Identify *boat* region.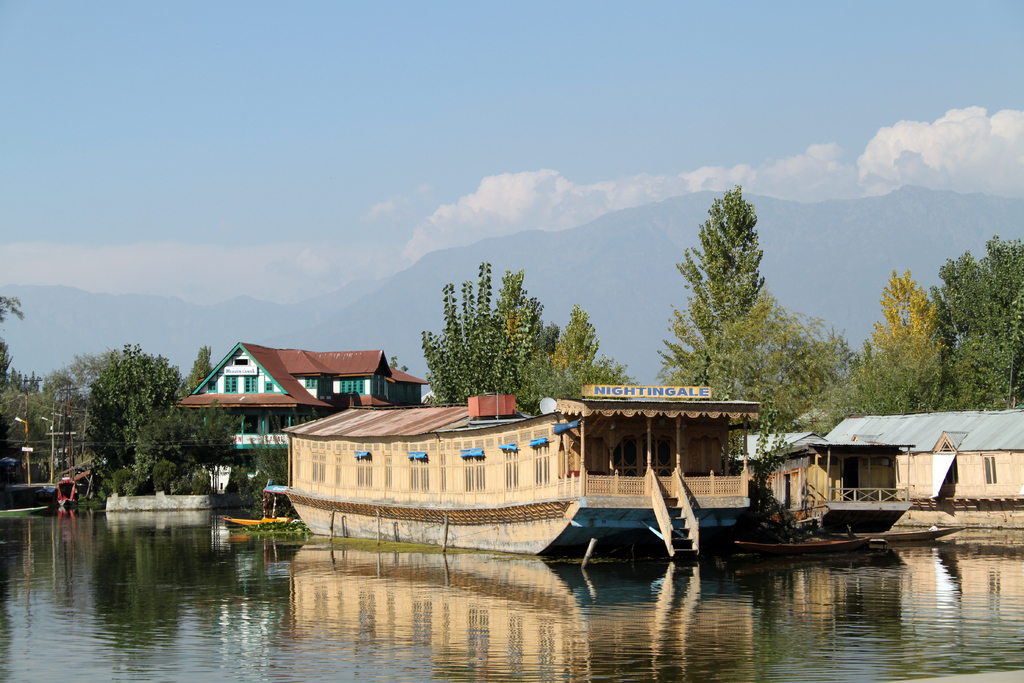
Region: (732, 528, 872, 558).
